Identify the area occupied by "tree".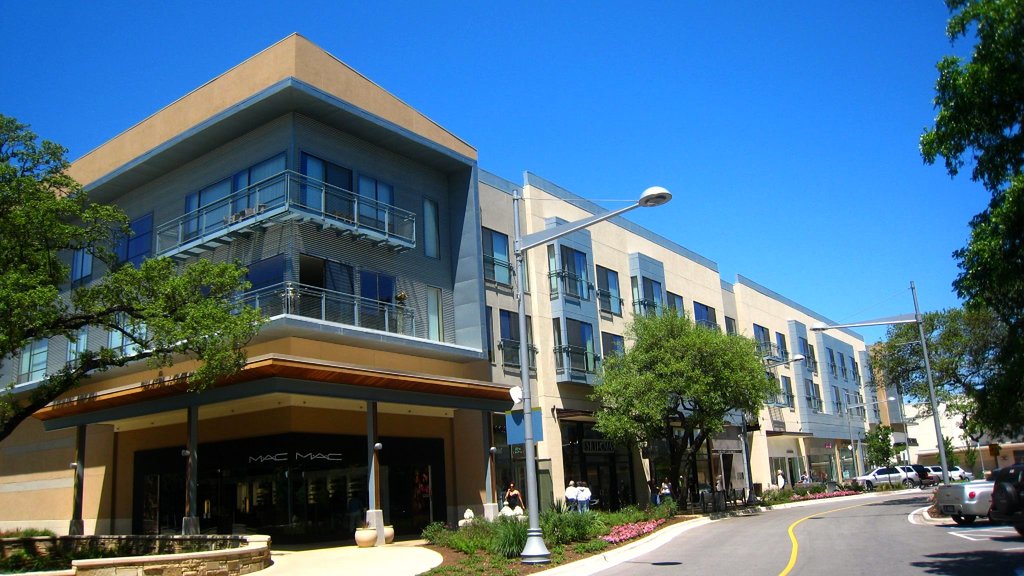
Area: Rect(960, 445, 980, 477).
